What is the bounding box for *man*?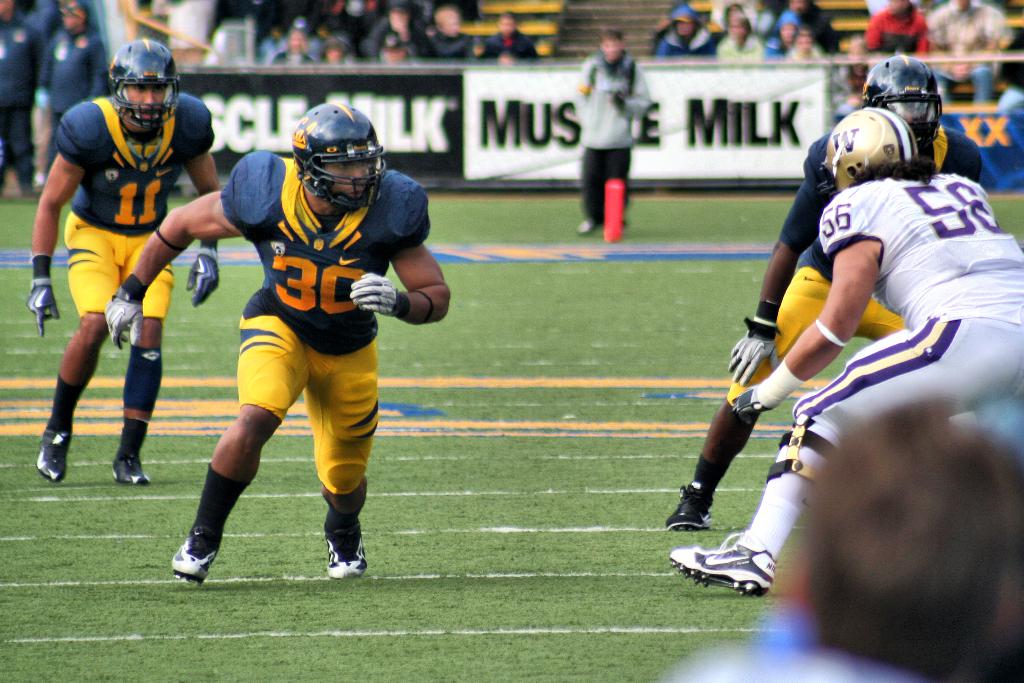
<region>666, 106, 1023, 596</region>.
